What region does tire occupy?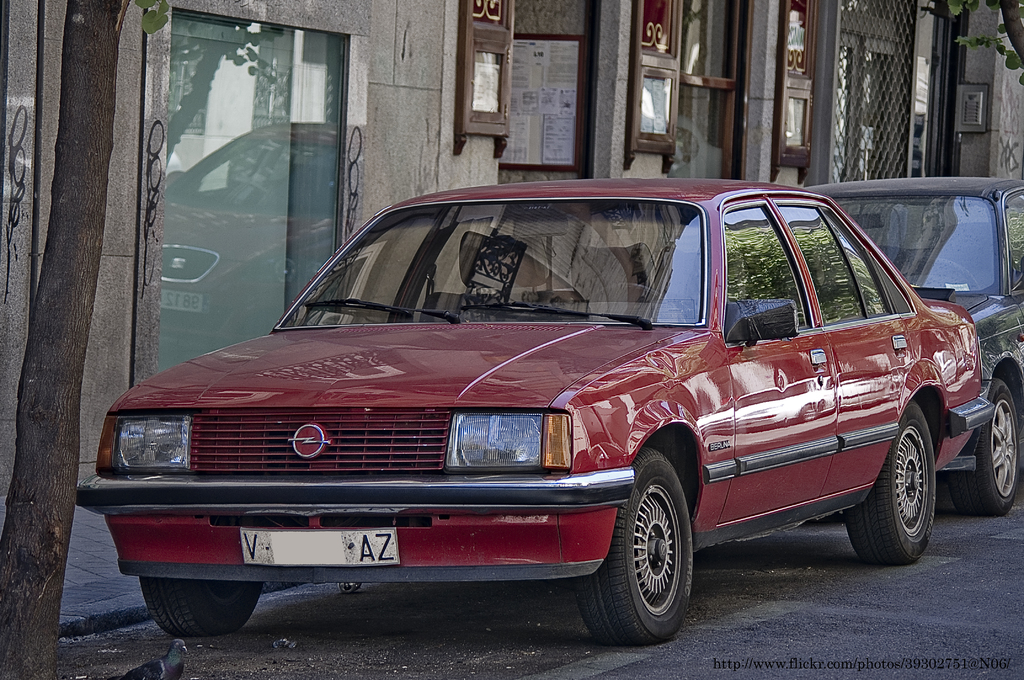
x1=598 y1=468 x2=707 y2=649.
